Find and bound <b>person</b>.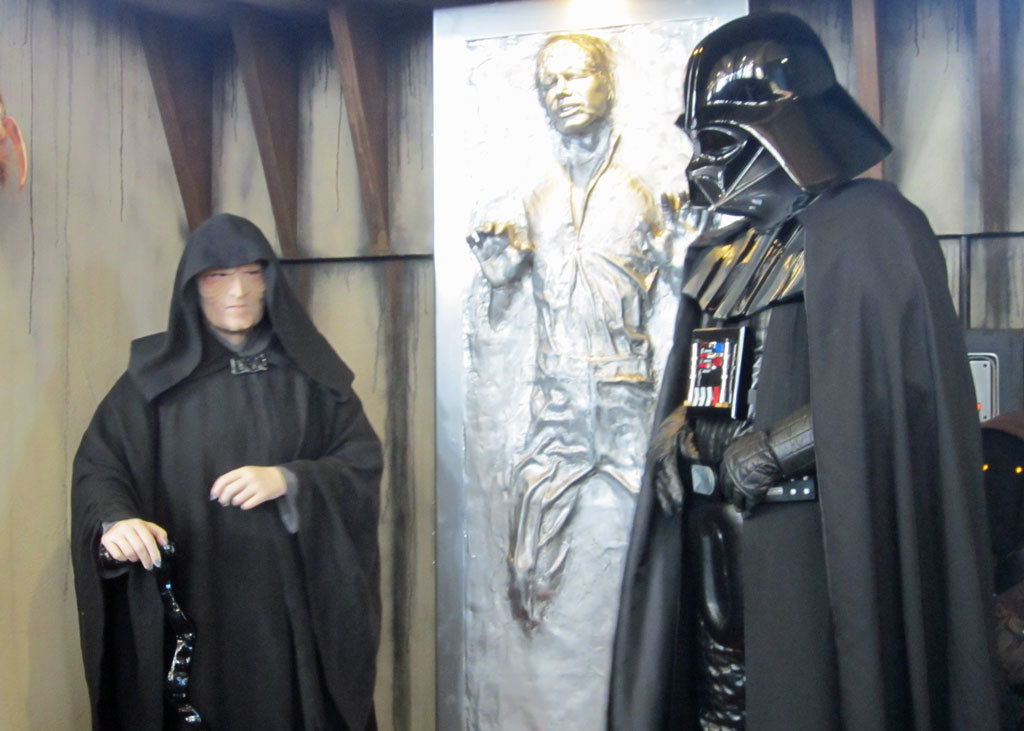
Bound: 627:35:965:730.
